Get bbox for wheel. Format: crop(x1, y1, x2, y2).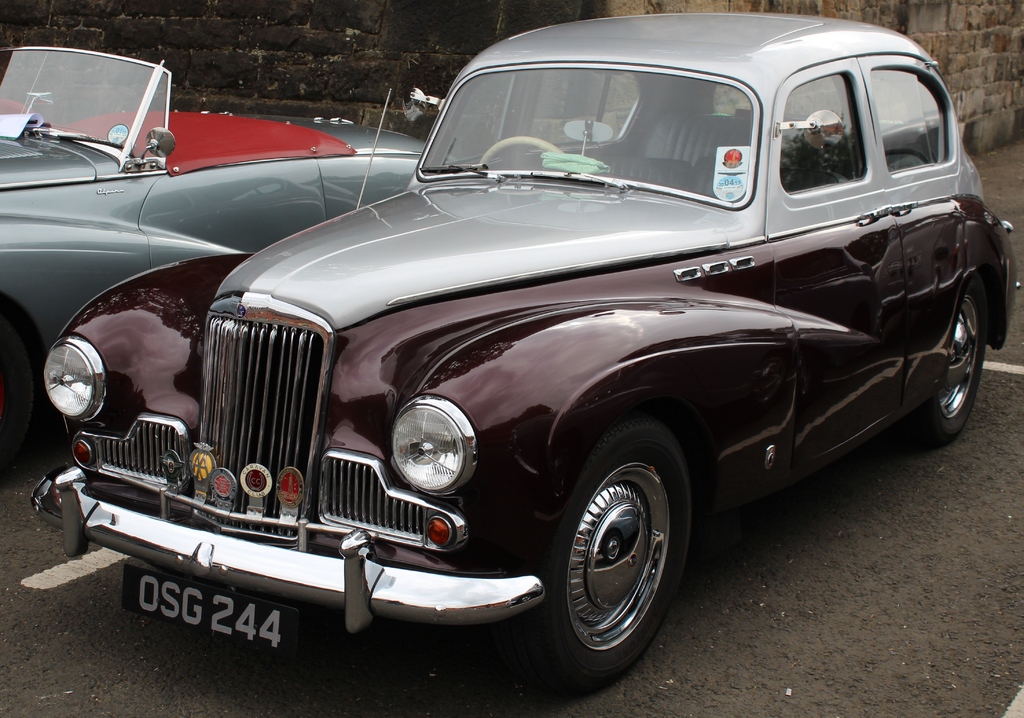
crop(536, 408, 689, 691).
